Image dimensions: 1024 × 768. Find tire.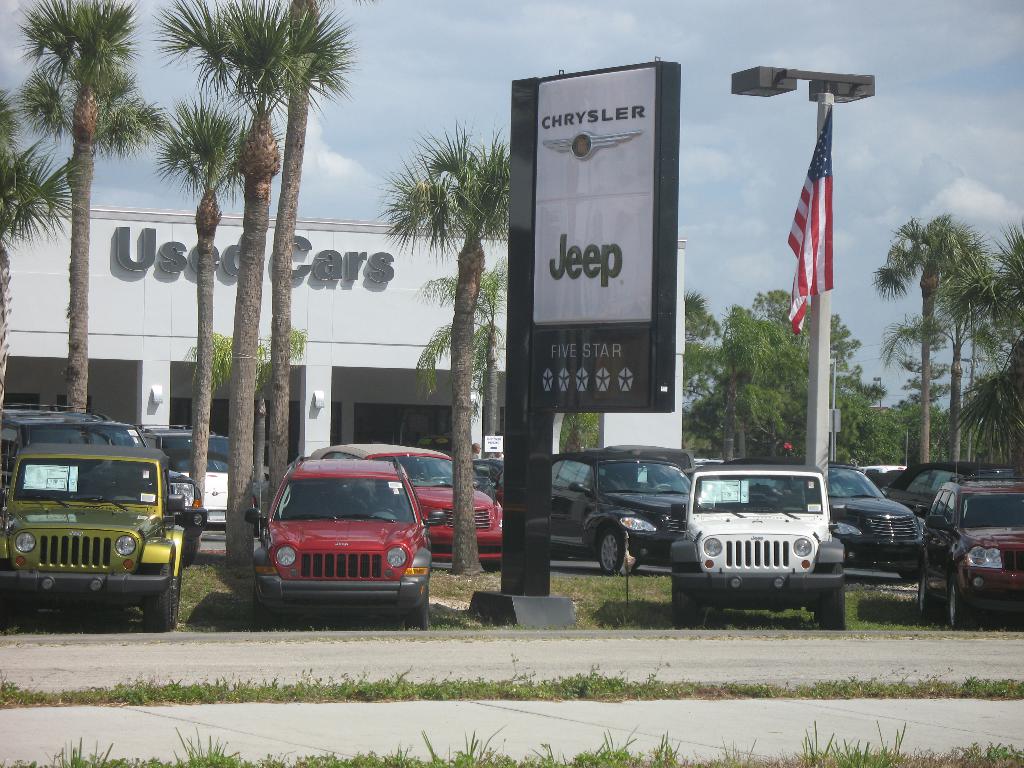
l=403, t=590, r=429, b=630.
